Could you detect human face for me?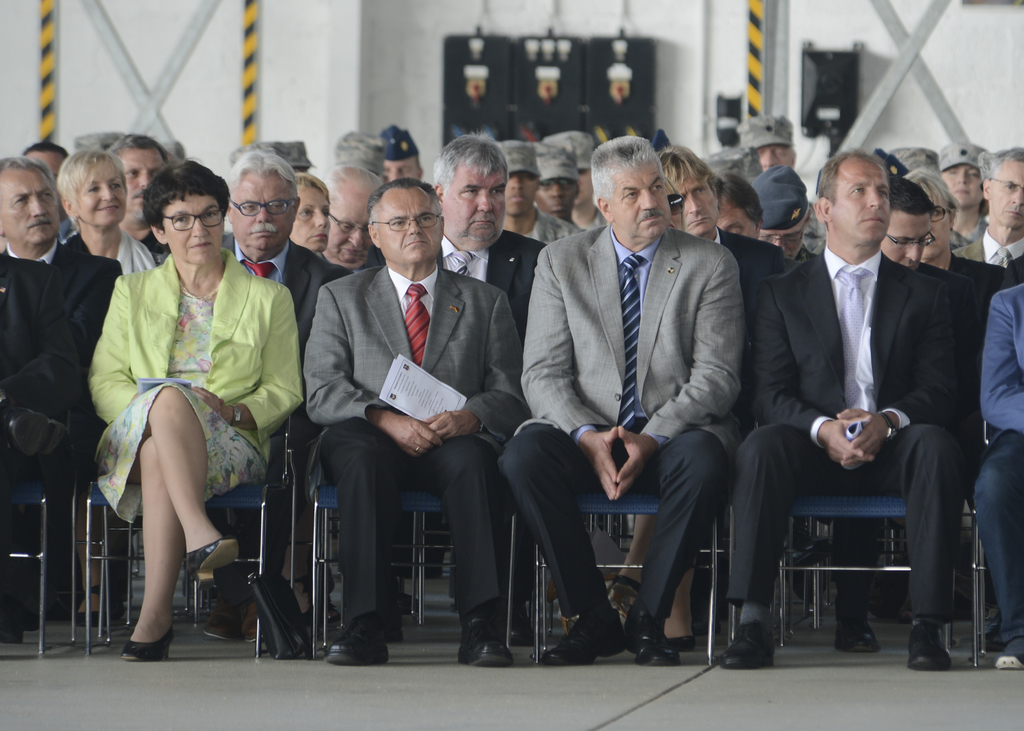
Detection result: bbox=[289, 188, 330, 255].
